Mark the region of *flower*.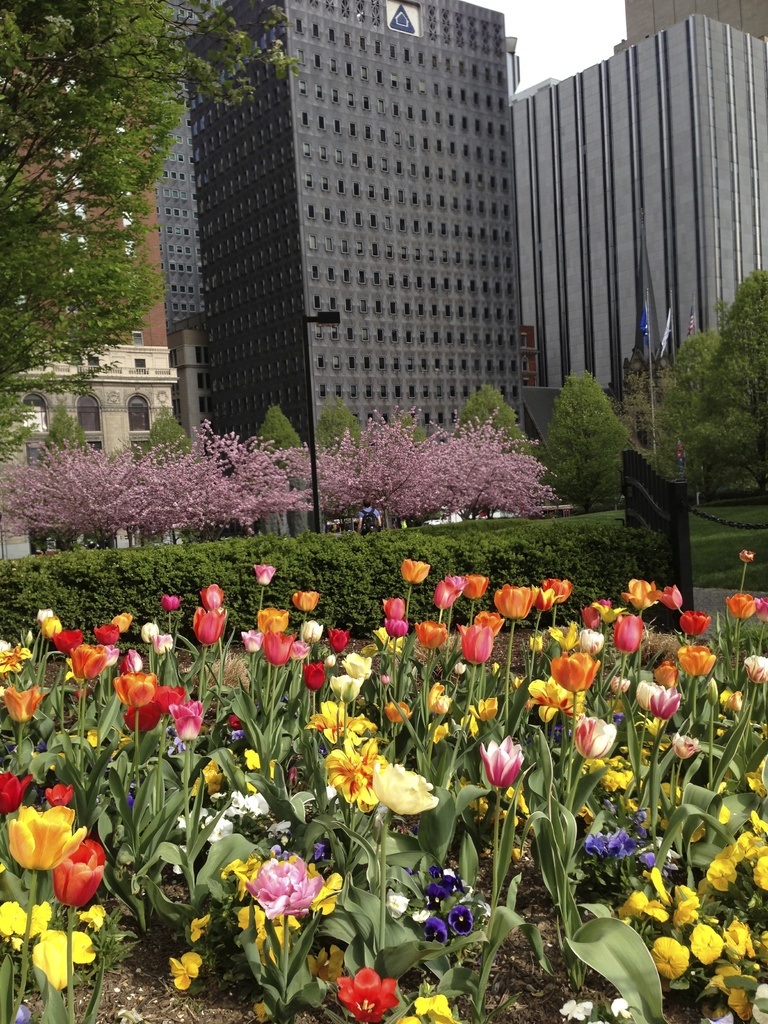
Region: (167,951,200,991).
